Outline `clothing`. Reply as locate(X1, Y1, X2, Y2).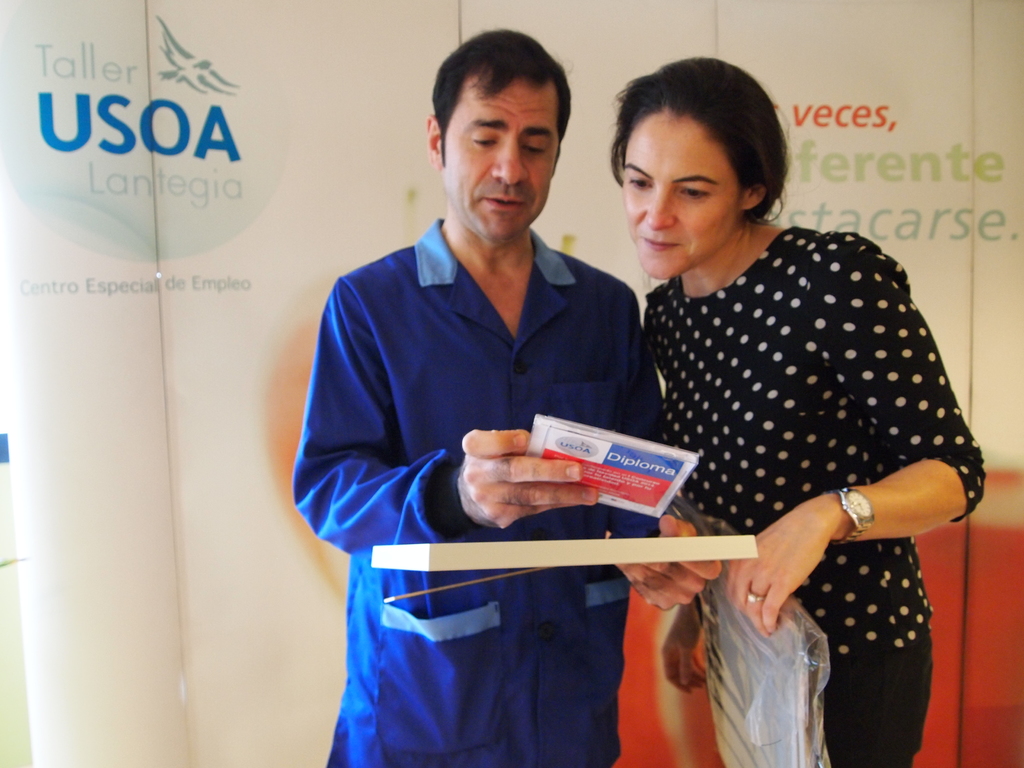
locate(614, 170, 975, 735).
